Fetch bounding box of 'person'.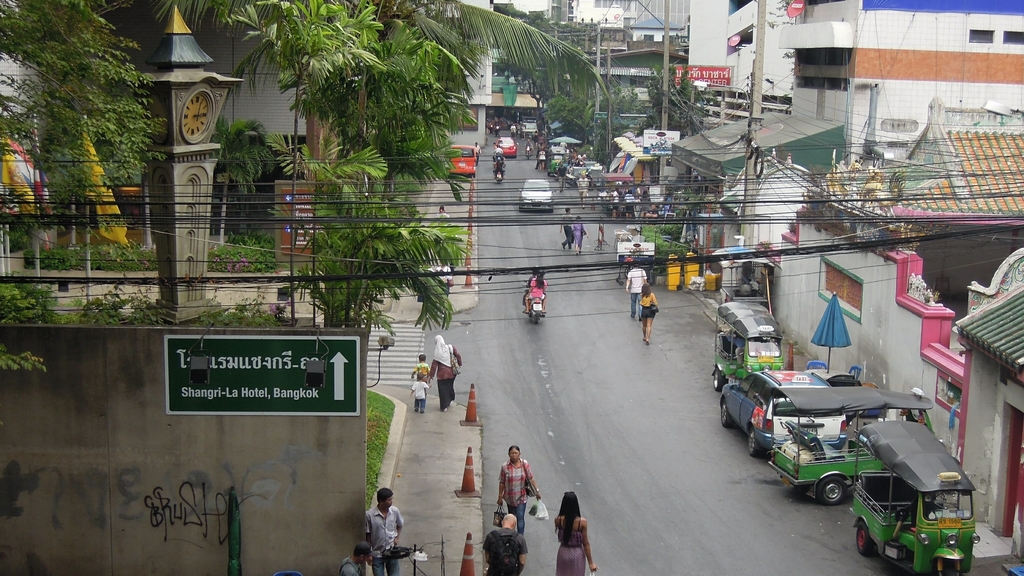
Bbox: region(497, 445, 542, 533).
